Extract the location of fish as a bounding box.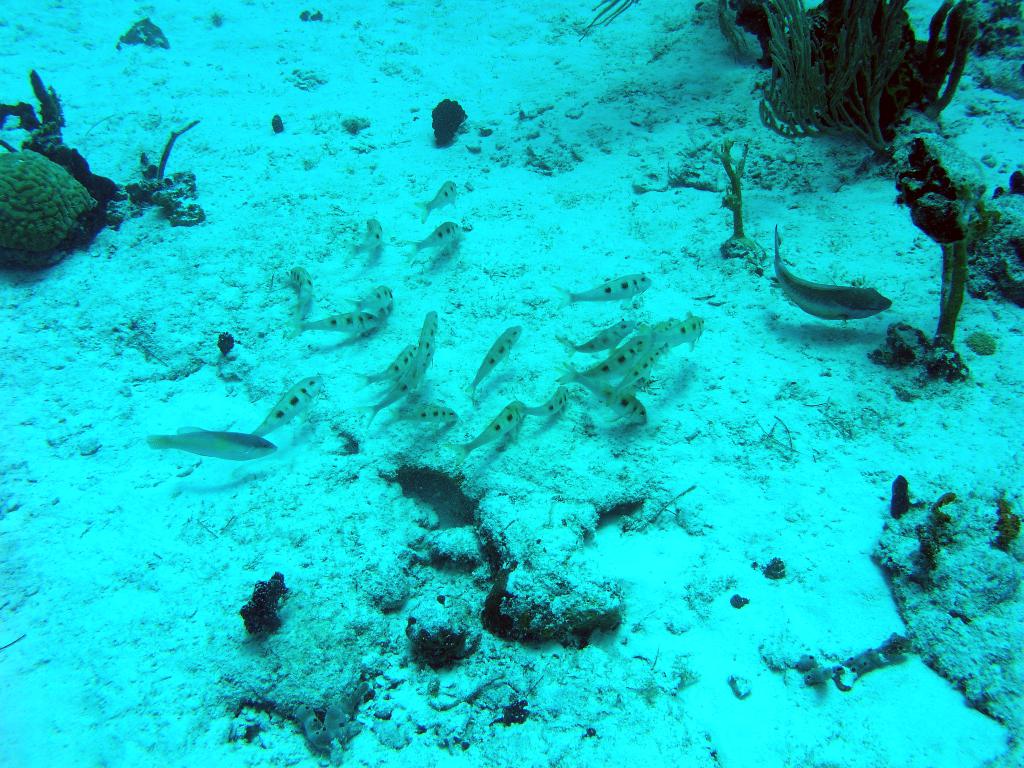
411,309,442,371.
